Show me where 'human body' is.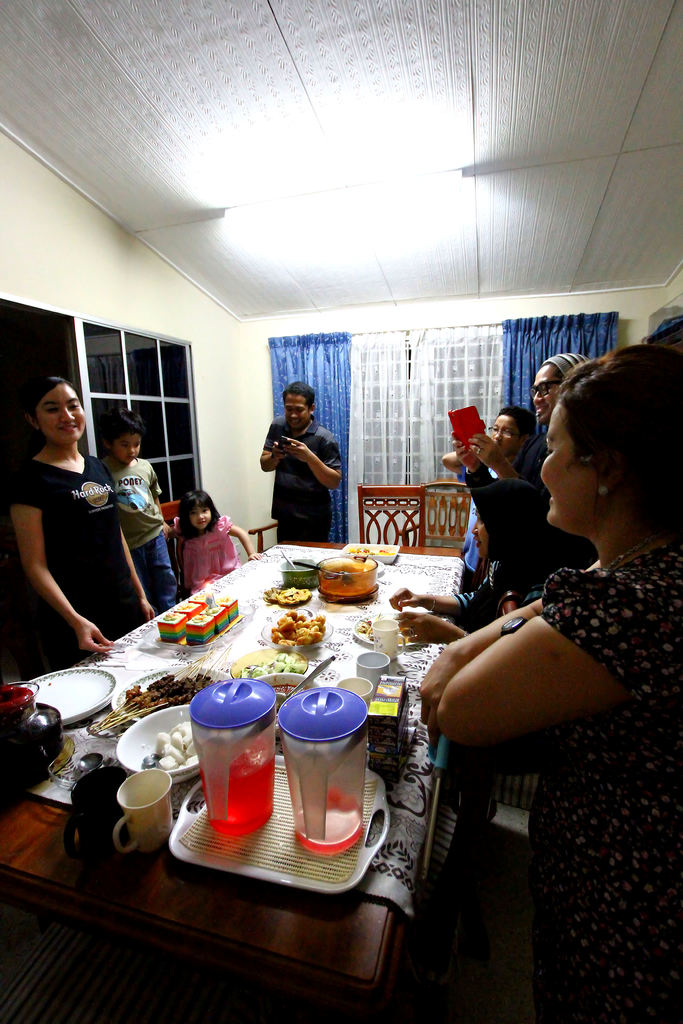
'human body' is at (96,456,172,615).
